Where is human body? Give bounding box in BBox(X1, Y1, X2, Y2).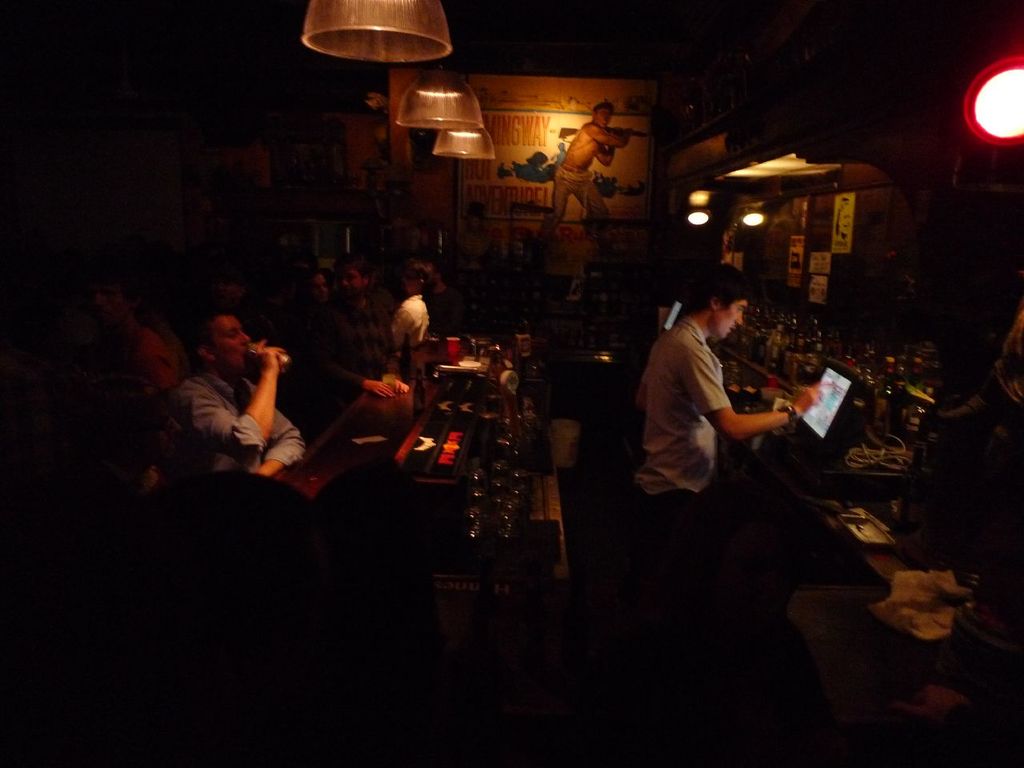
BBox(300, 262, 394, 409).
